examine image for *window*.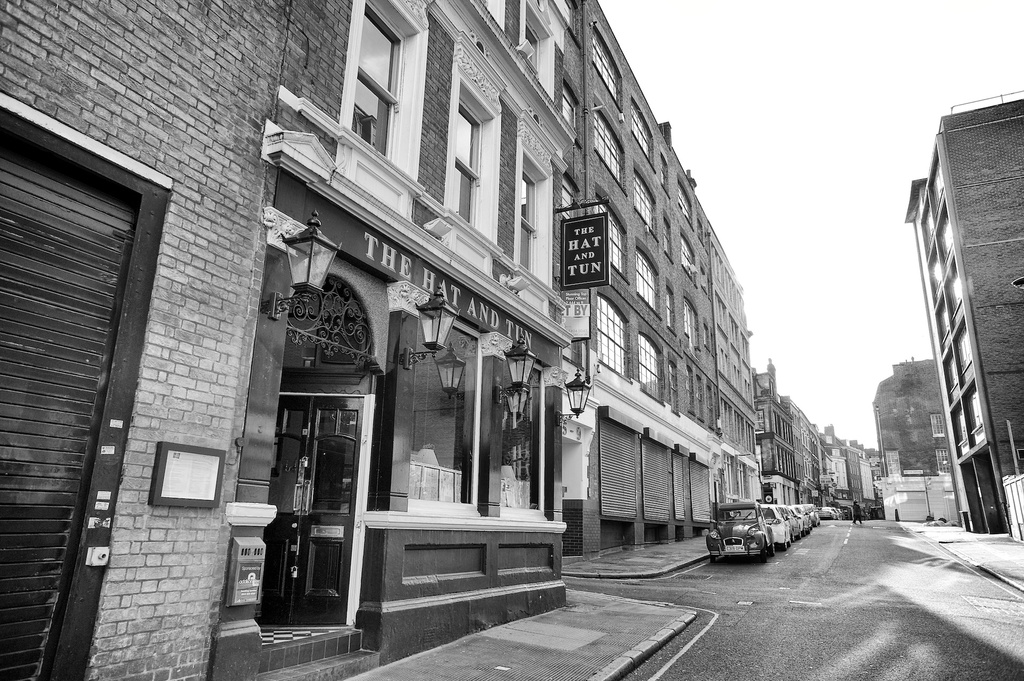
Examination result: <bbox>965, 379, 985, 439</bbox>.
